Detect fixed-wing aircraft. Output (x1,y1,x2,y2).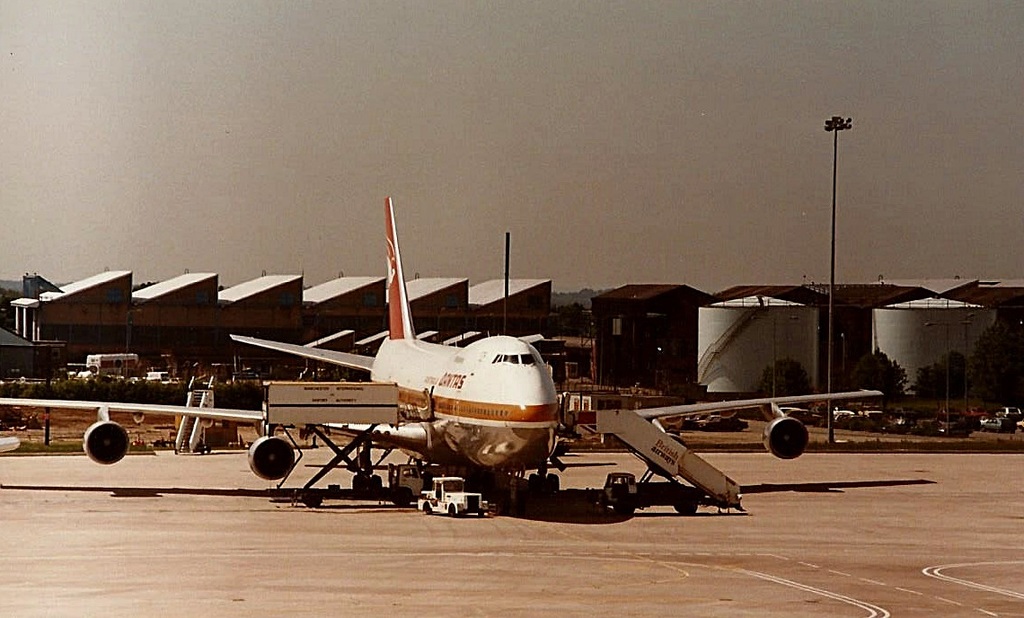
(0,189,883,506).
